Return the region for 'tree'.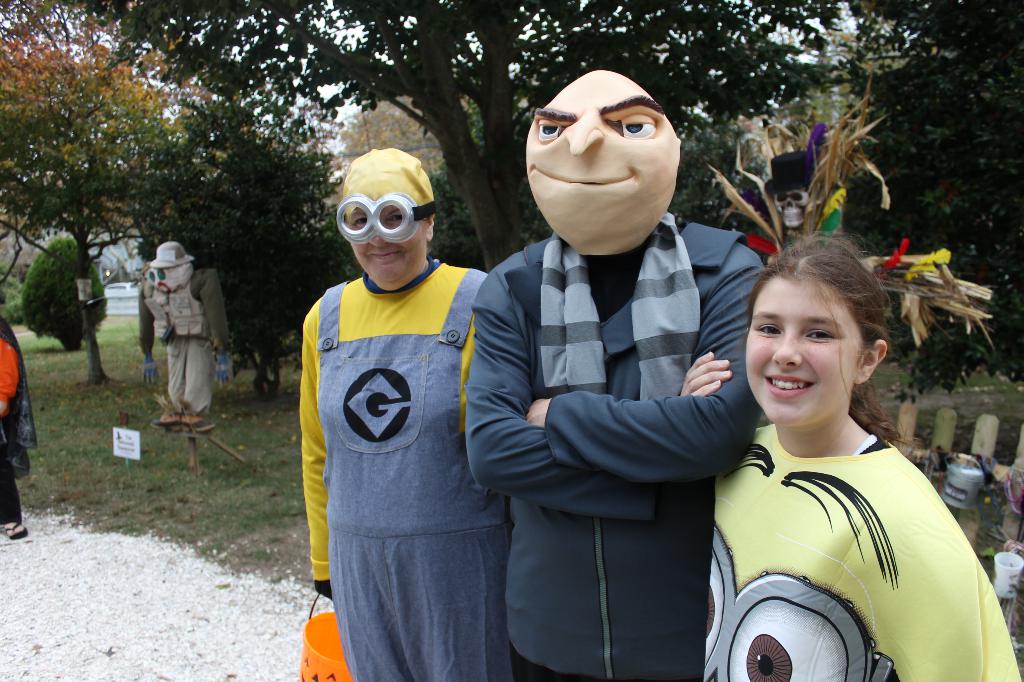
detection(993, 9, 1023, 387).
